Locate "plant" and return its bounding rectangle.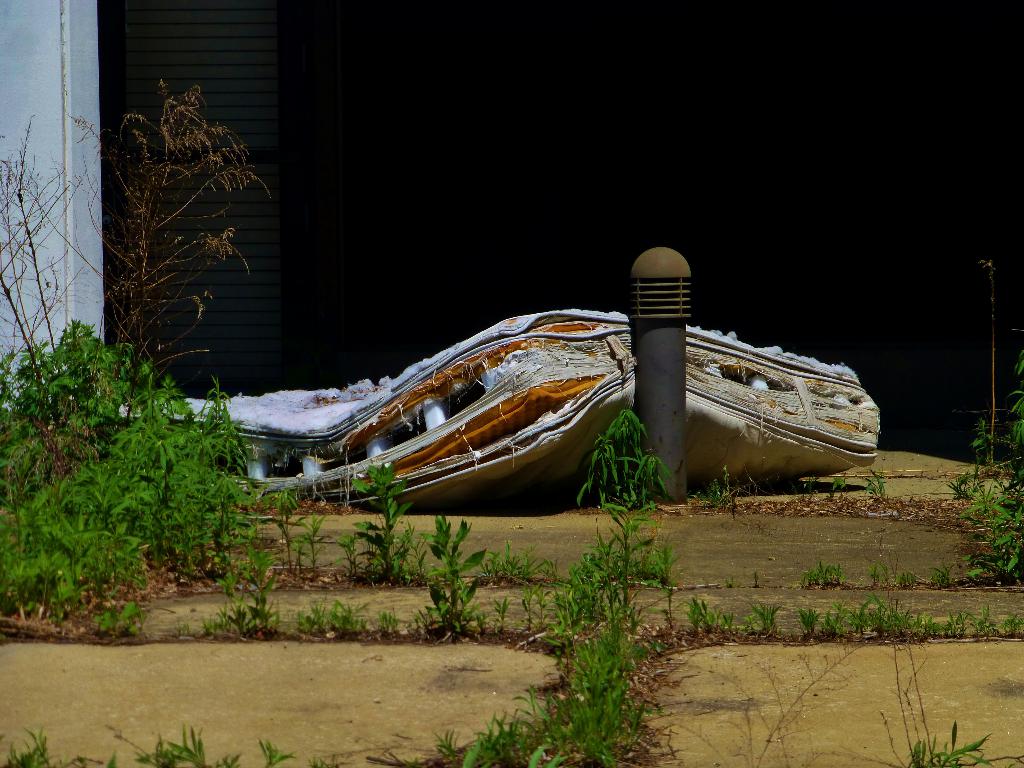
box=[567, 390, 675, 757].
